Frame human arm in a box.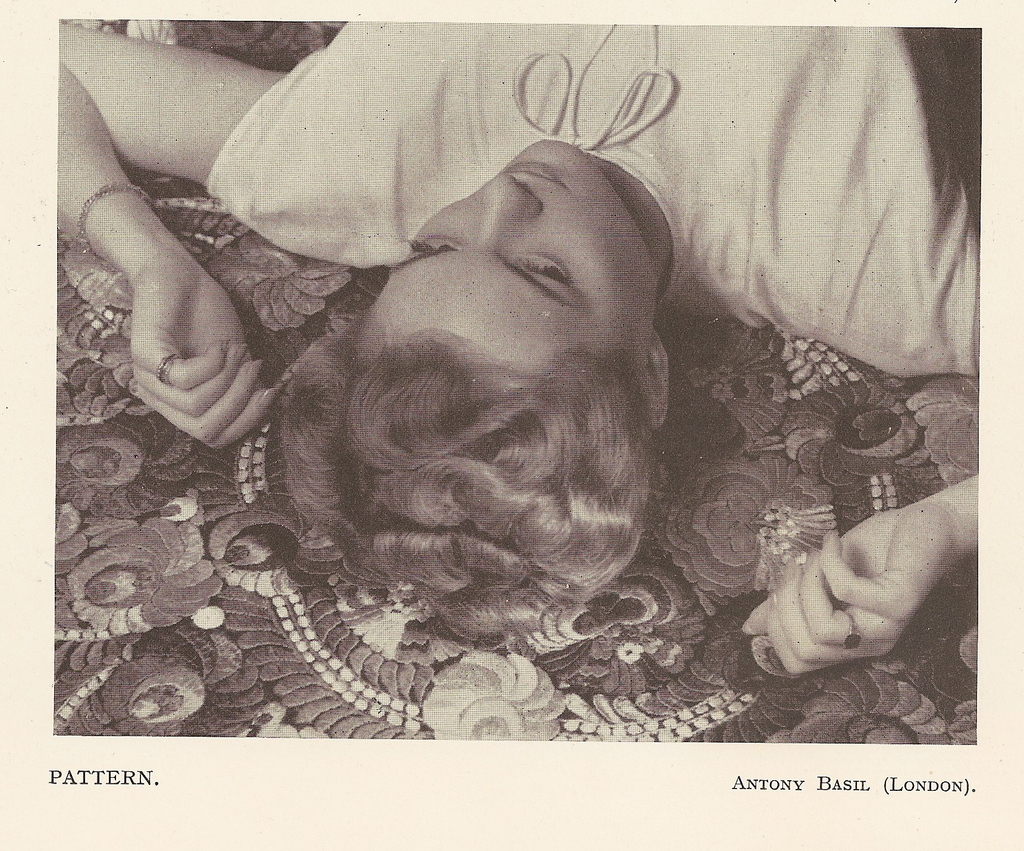
53 20 301 451.
